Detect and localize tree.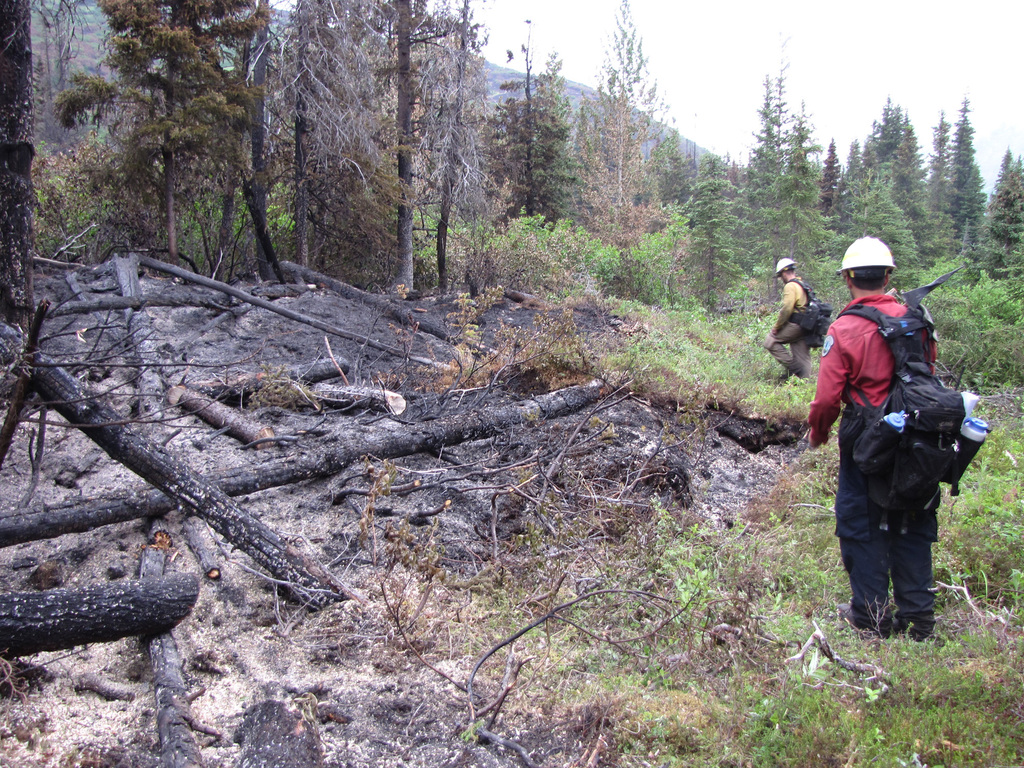
Localized at locate(975, 266, 1023, 339).
